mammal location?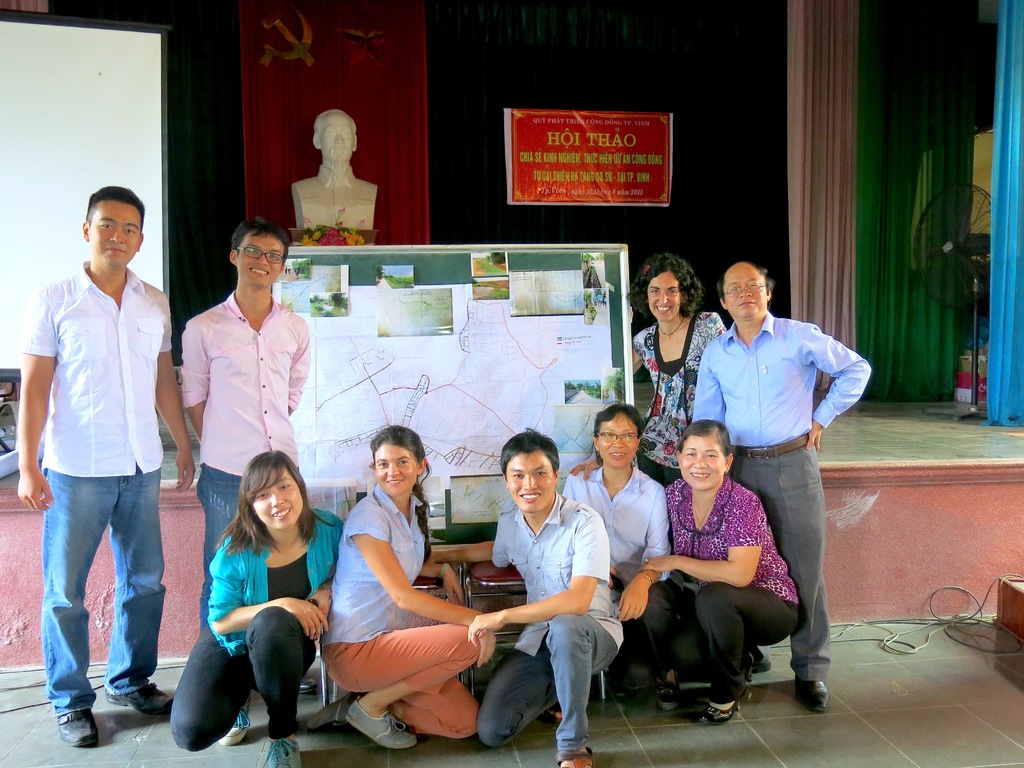
bbox(694, 260, 874, 717)
